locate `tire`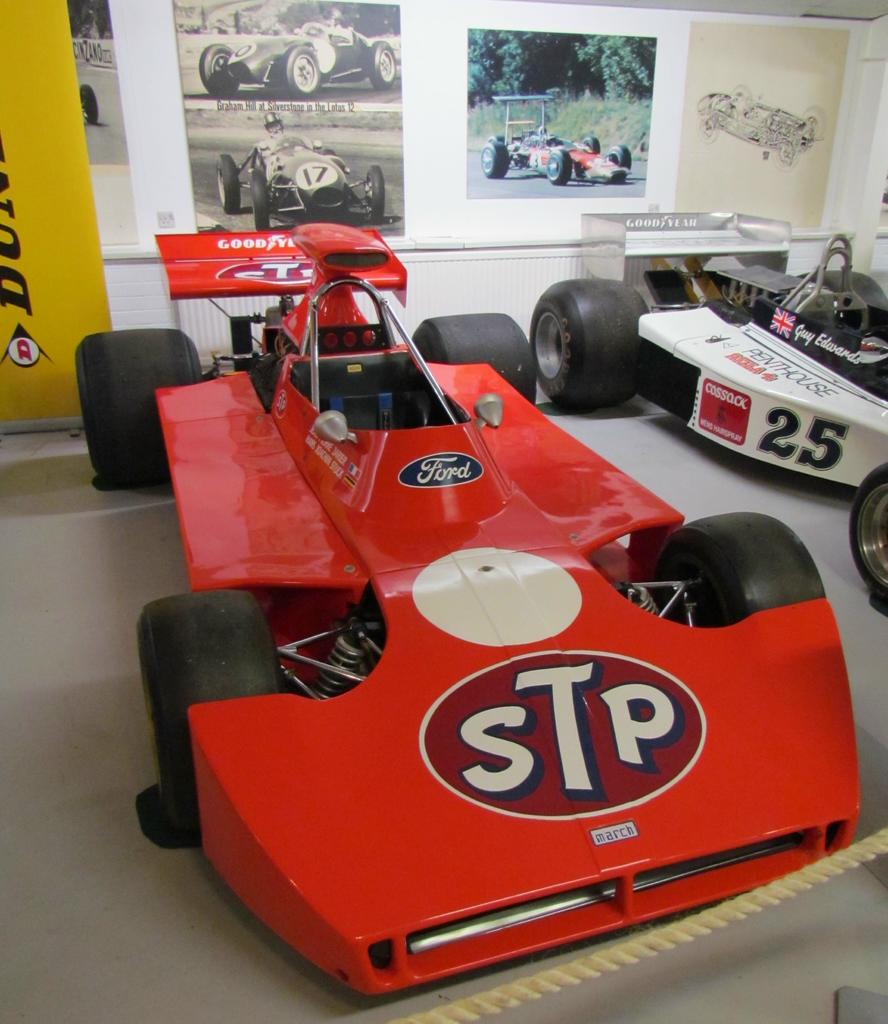
{"left": 527, "top": 279, "right": 655, "bottom": 412}
